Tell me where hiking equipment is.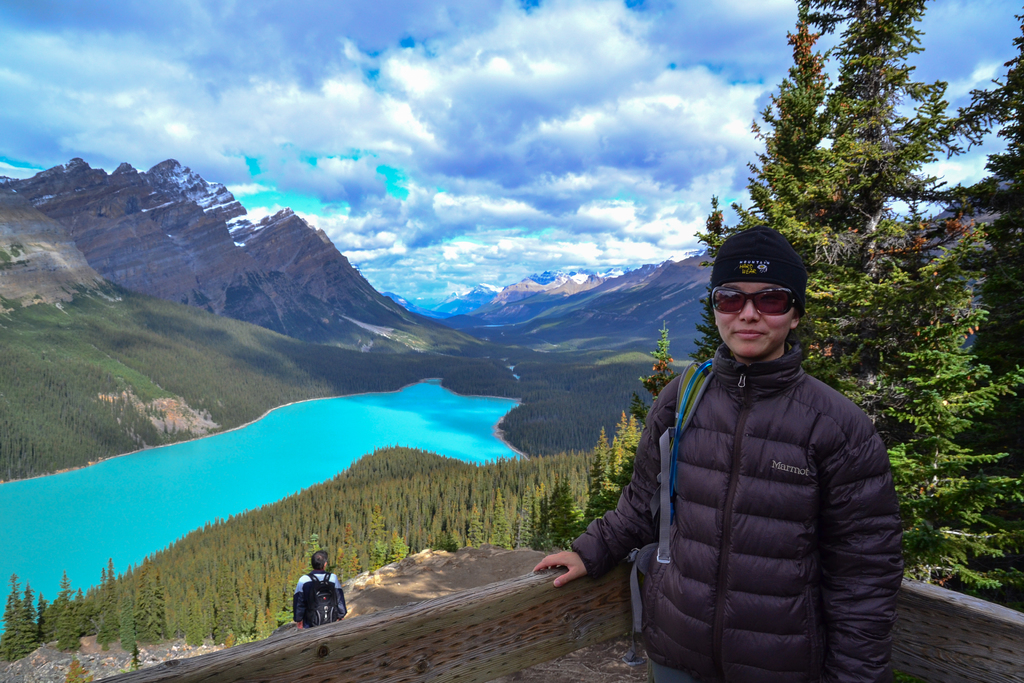
hiking equipment is at (559, 357, 906, 680).
